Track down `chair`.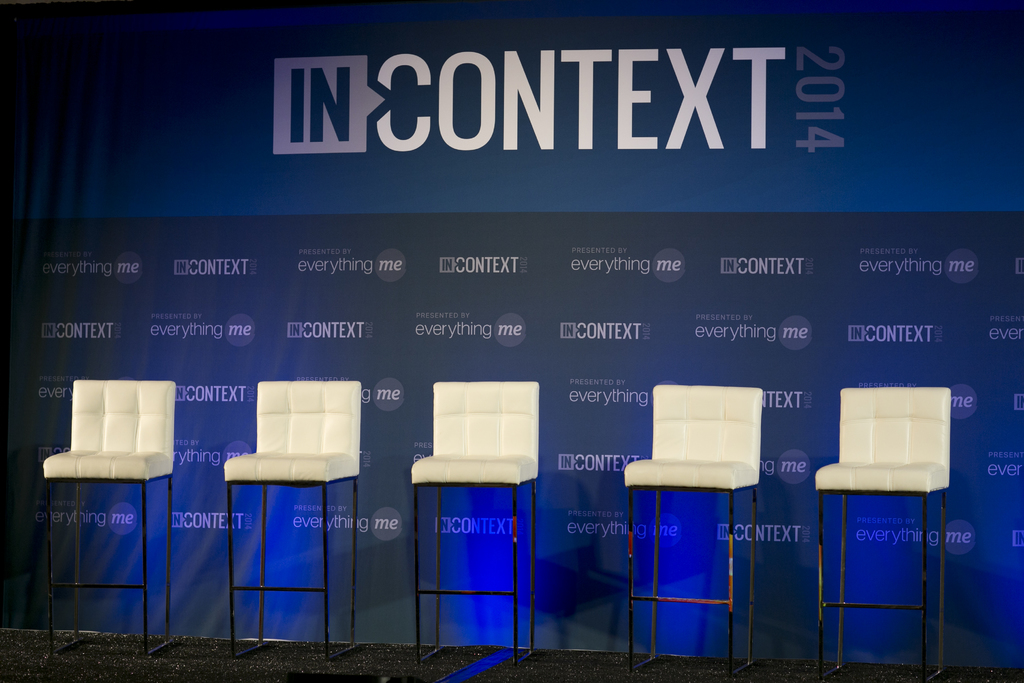
Tracked to bbox=(814, 388, 951, 679).
